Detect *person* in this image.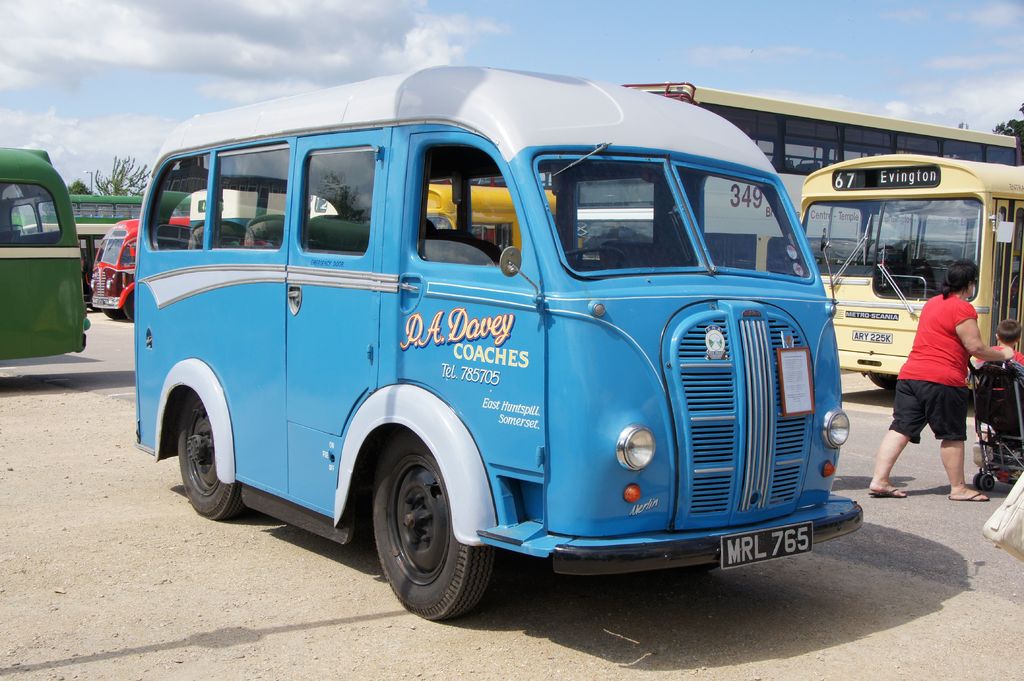
Detection: bbox(863, 260, 1020, 499).
